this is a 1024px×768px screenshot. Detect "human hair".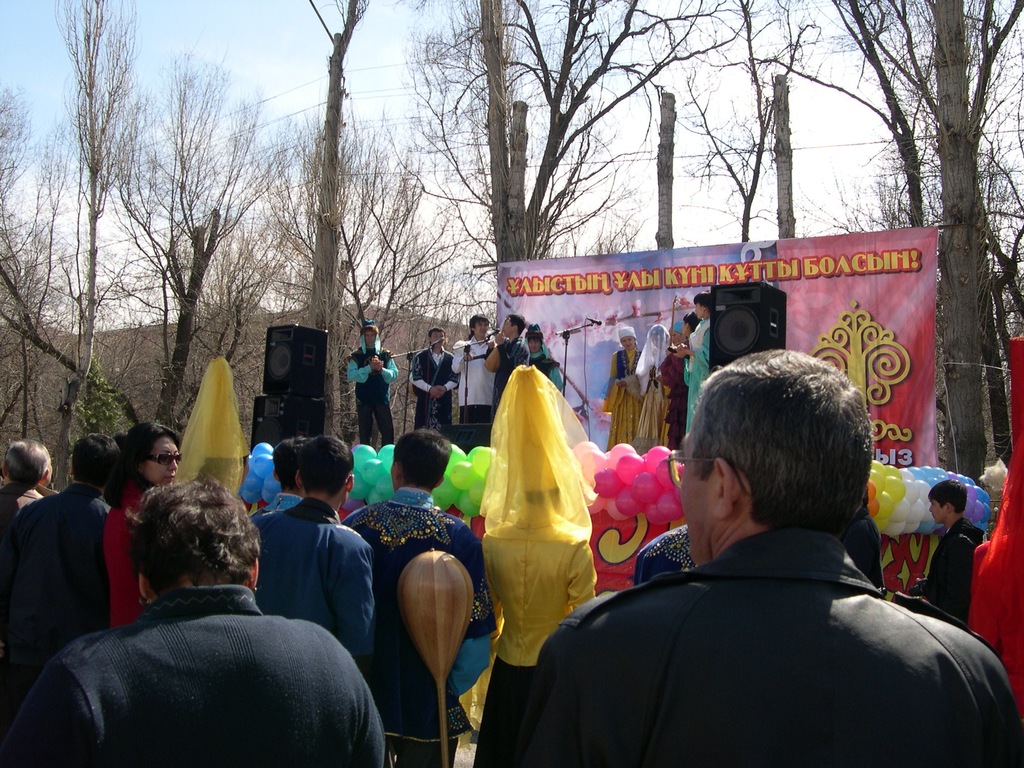
bbox(510, 315, 524, 336).
